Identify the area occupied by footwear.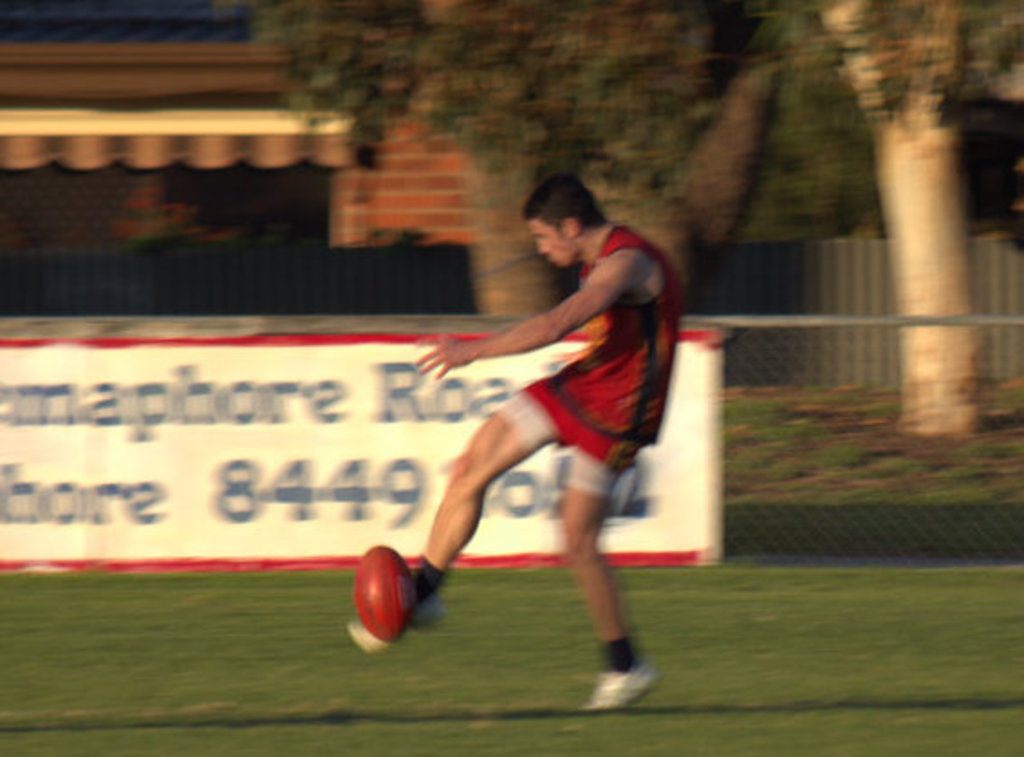
Area: rect(565, 631, 645, 710).
